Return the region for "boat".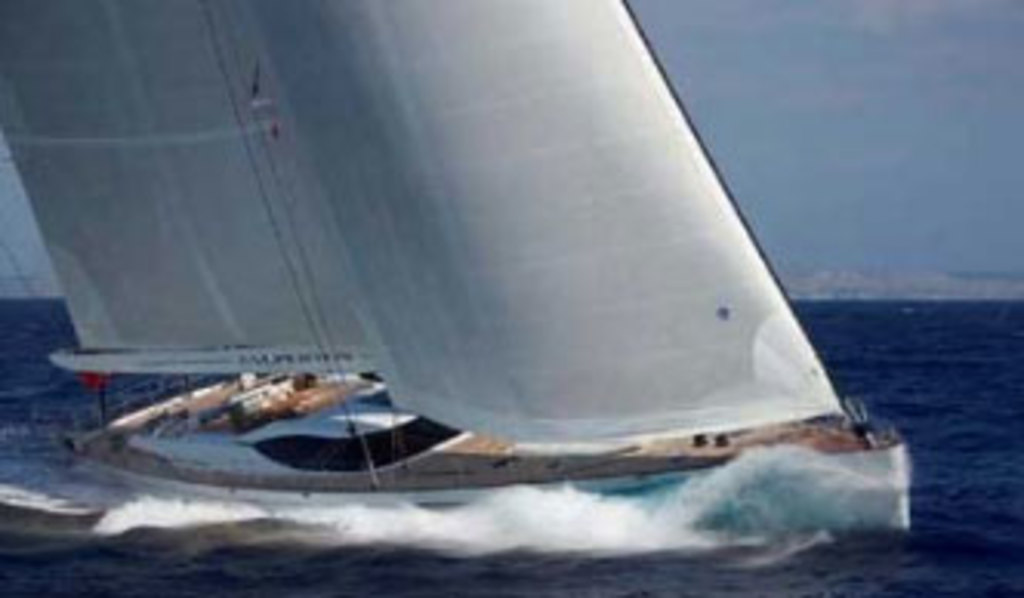
bbox(46, 71, 891, 533).
